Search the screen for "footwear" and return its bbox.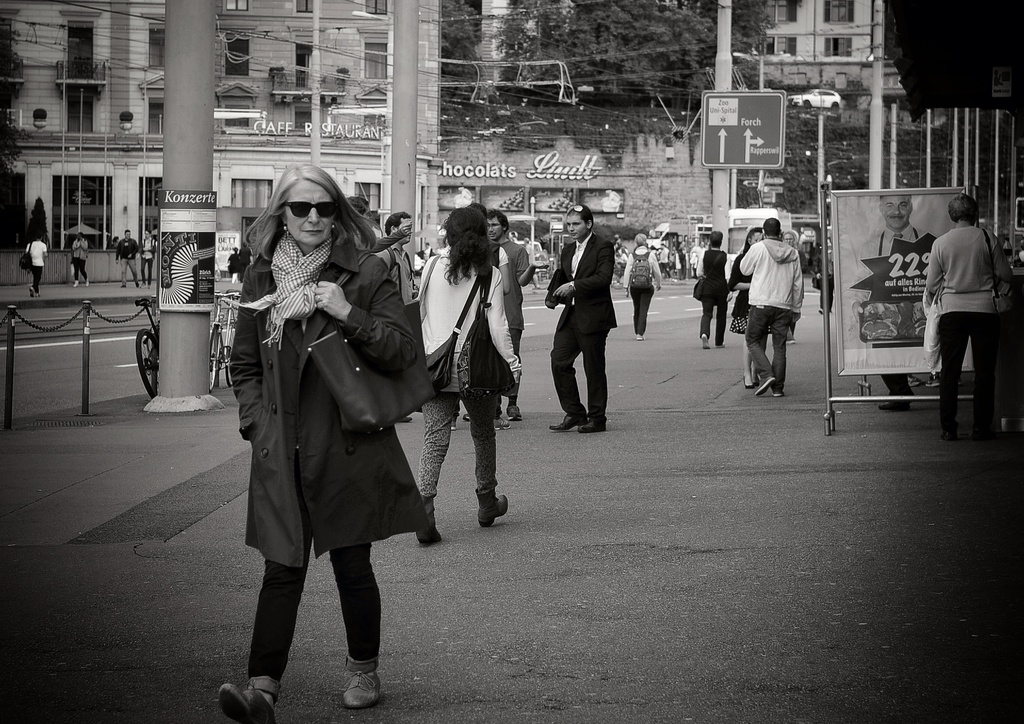
Found: 576/396/609/433.
